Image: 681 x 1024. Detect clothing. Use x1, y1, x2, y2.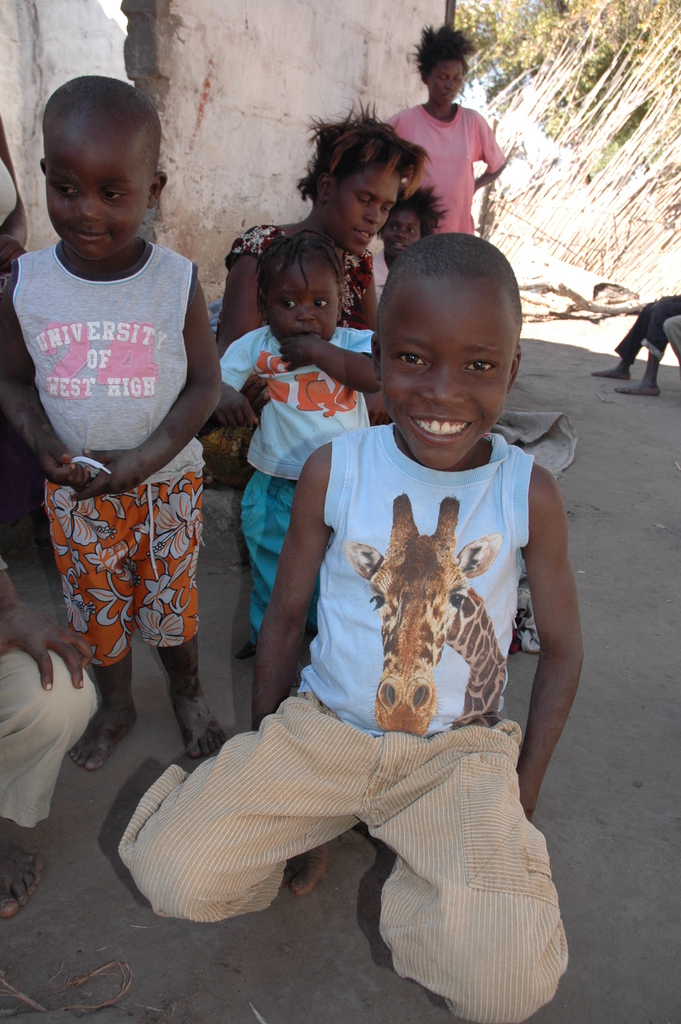
120, 422, 570, 1023.
